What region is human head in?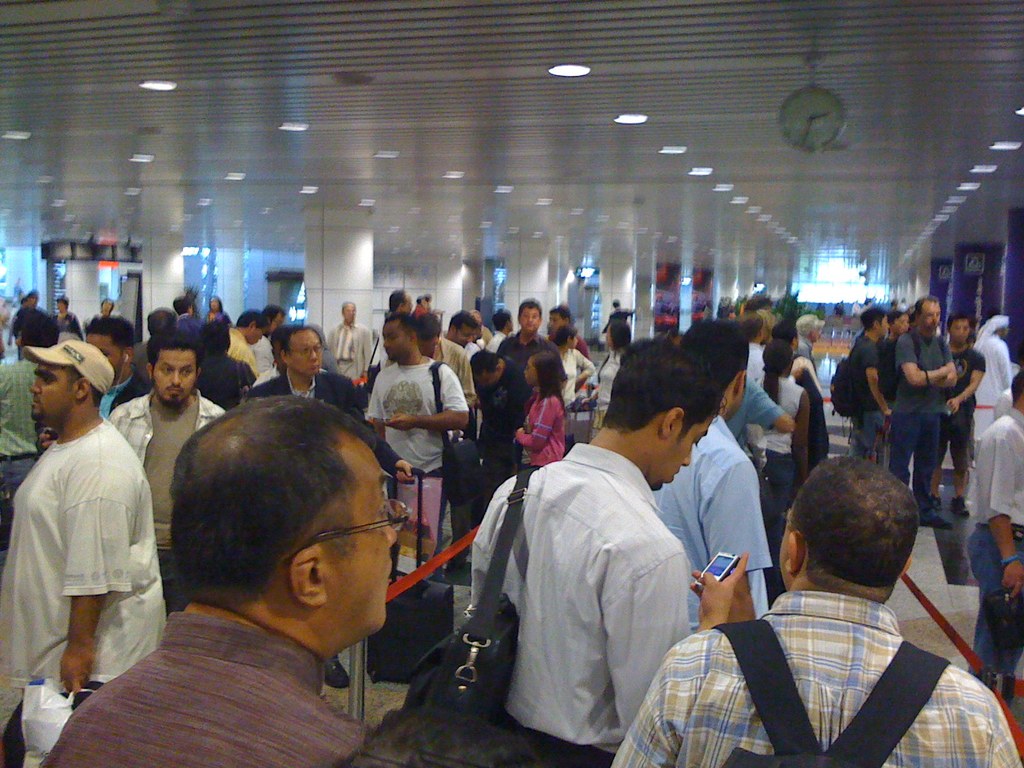
<box>682,319,749,419</box>.
